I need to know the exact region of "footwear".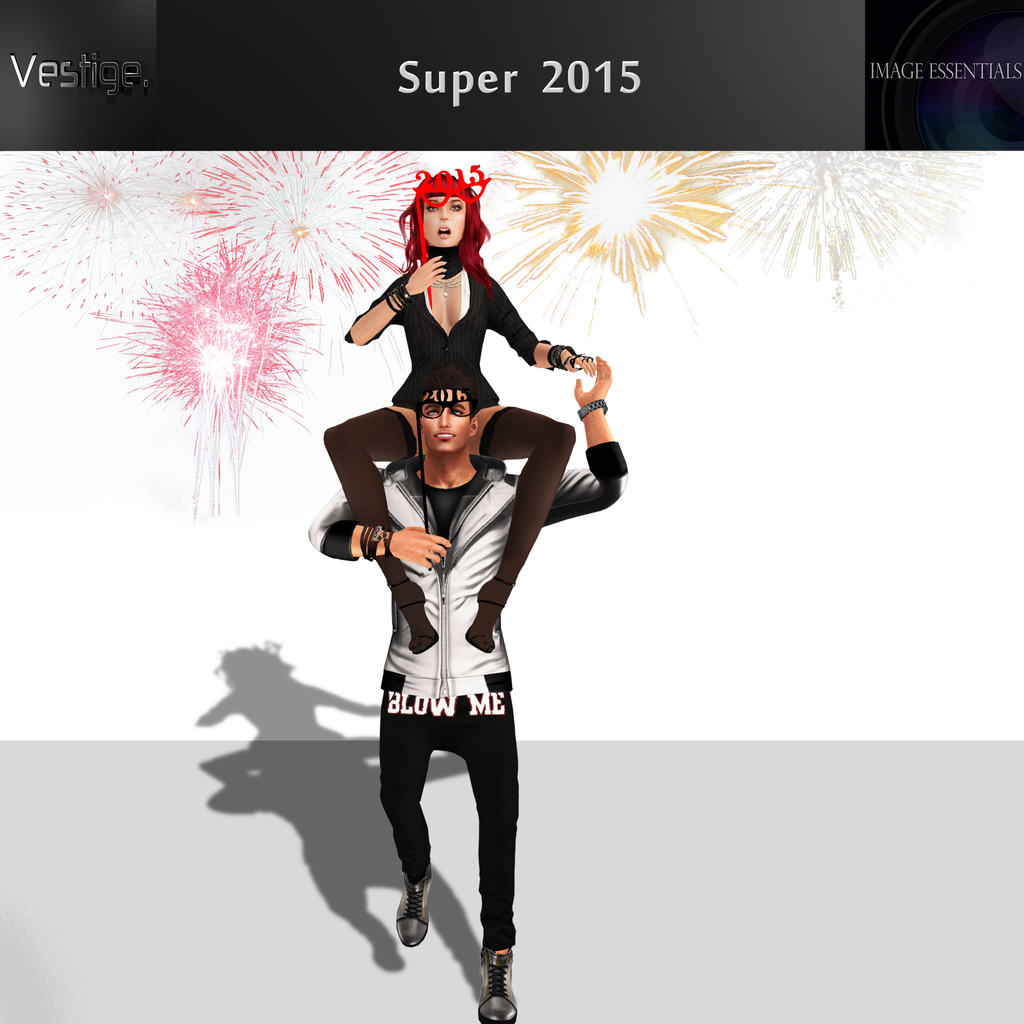
Region: l=393, t=877, r=426, b=949.
